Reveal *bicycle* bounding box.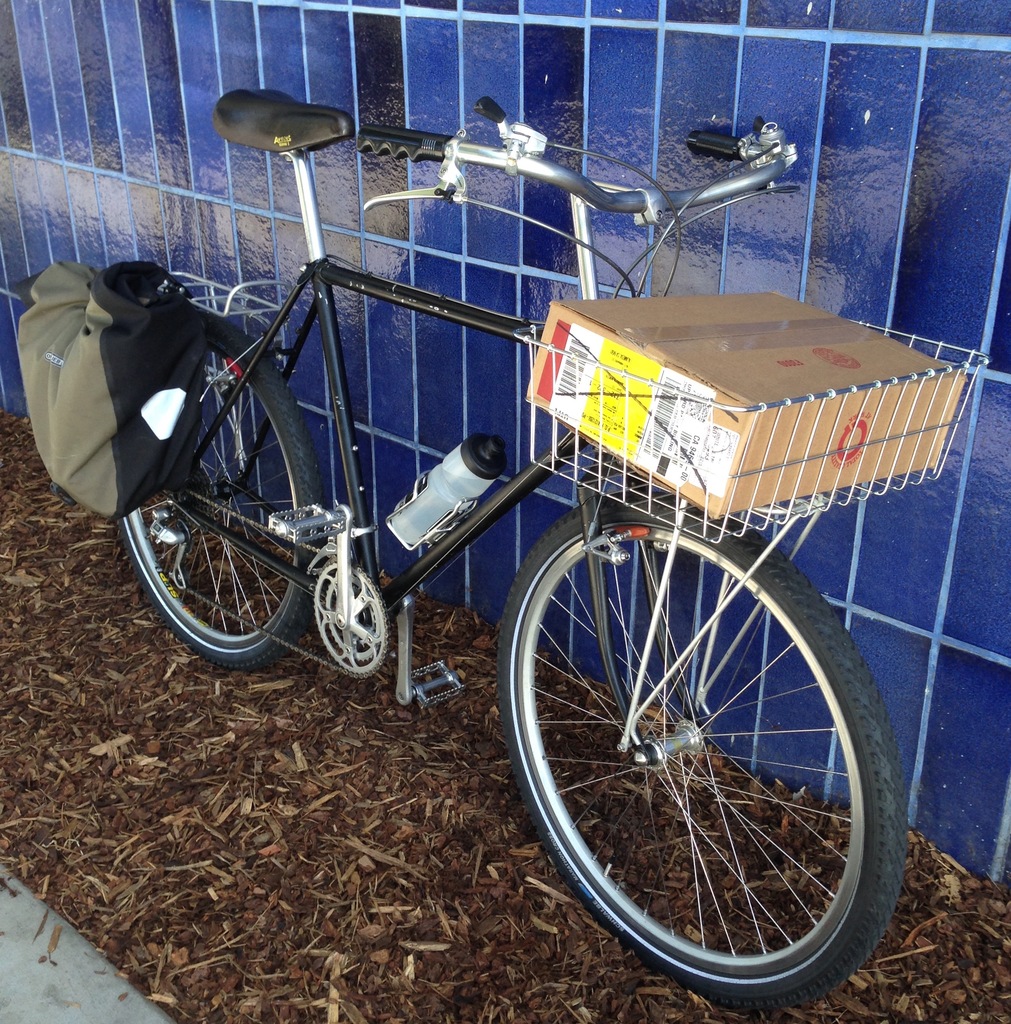
Revealed: detection(55, 83, 939, 907).
